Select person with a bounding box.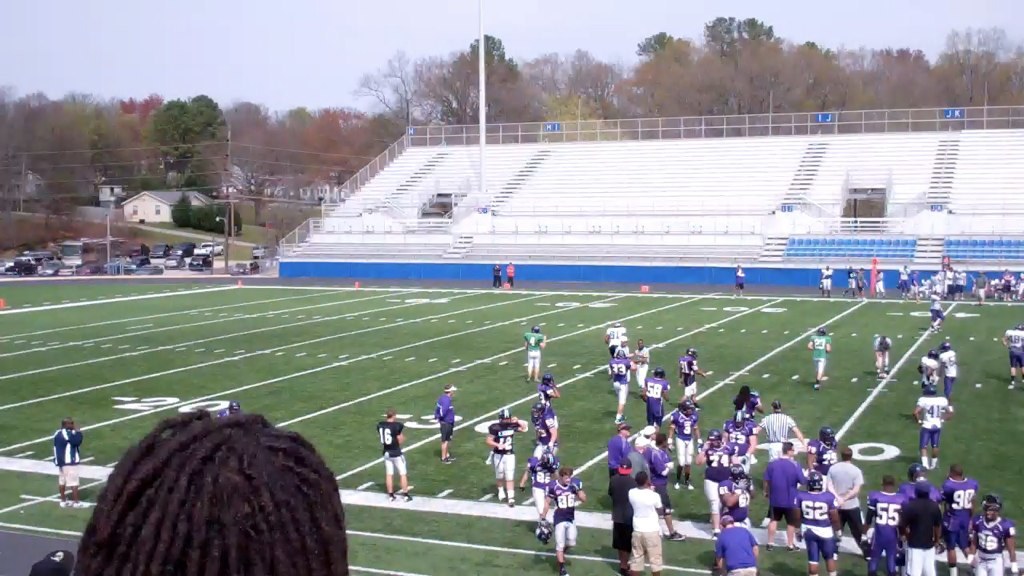
locate(914, 385, 952, 474).
